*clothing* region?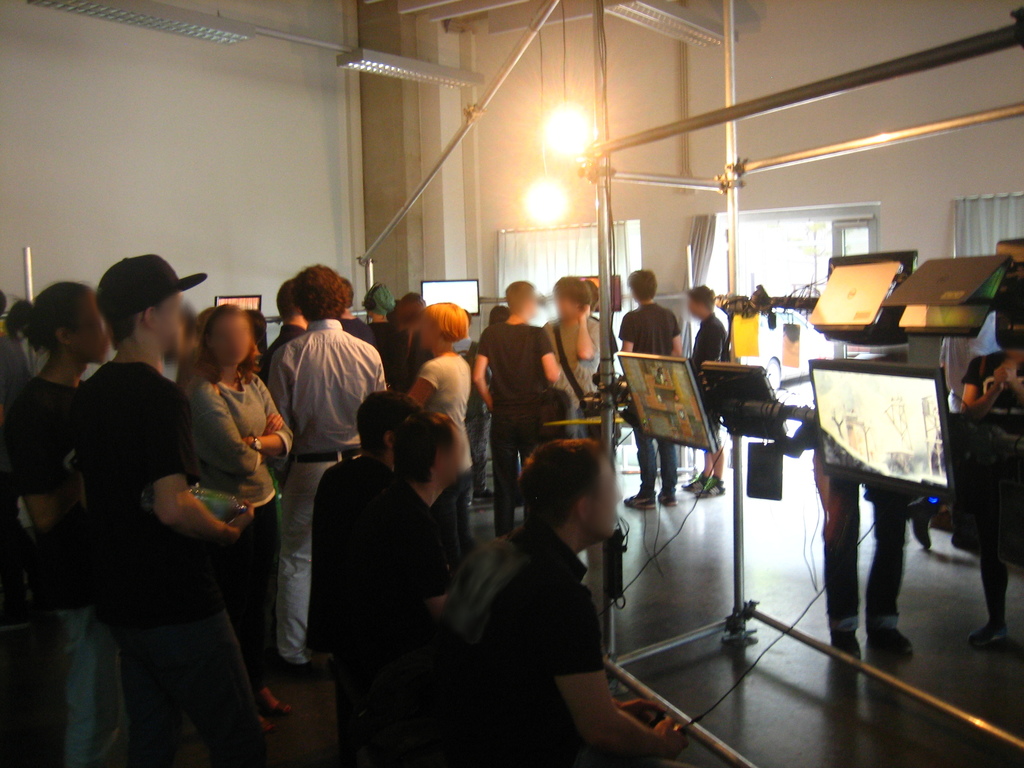
bbox=[545, 312, 604, 440]
